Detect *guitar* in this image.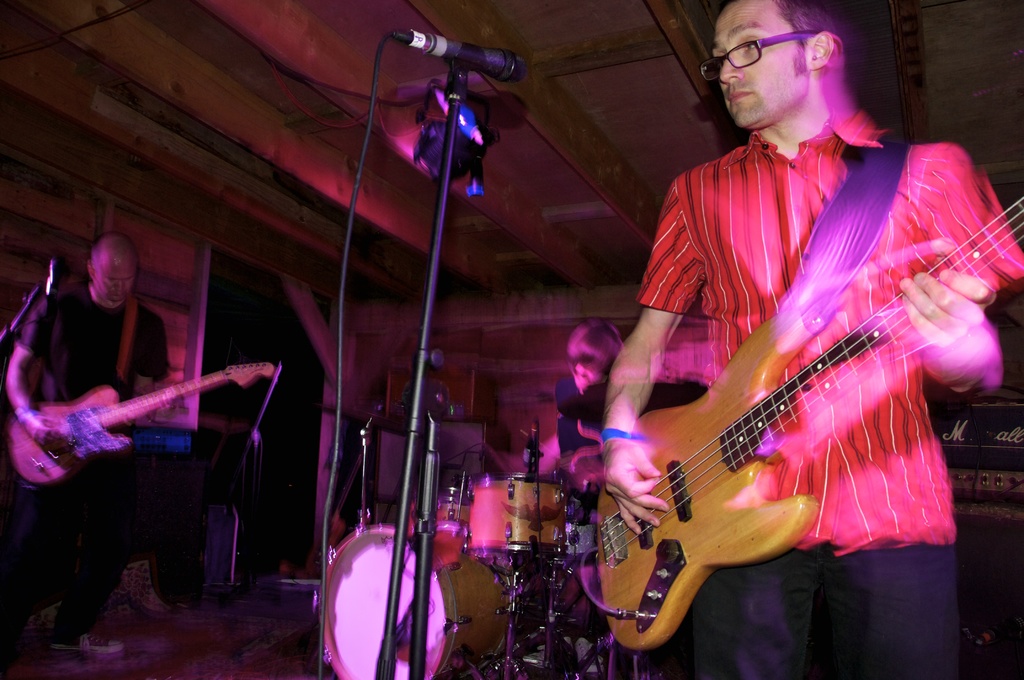
Detection: Rect(10, 353, 264, 498).
